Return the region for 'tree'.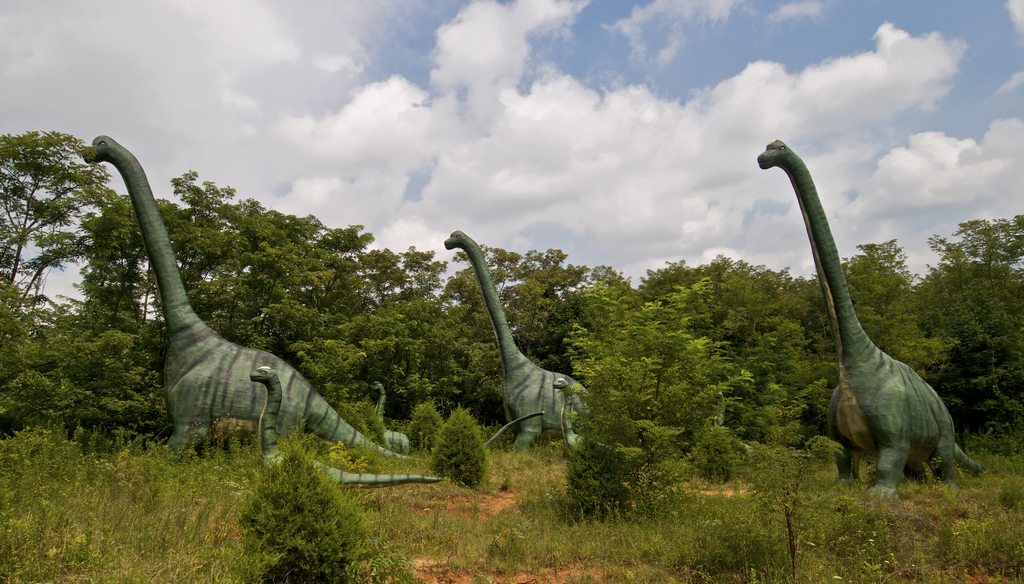
<bbox>10, 108, 106, 363</bbox>.
